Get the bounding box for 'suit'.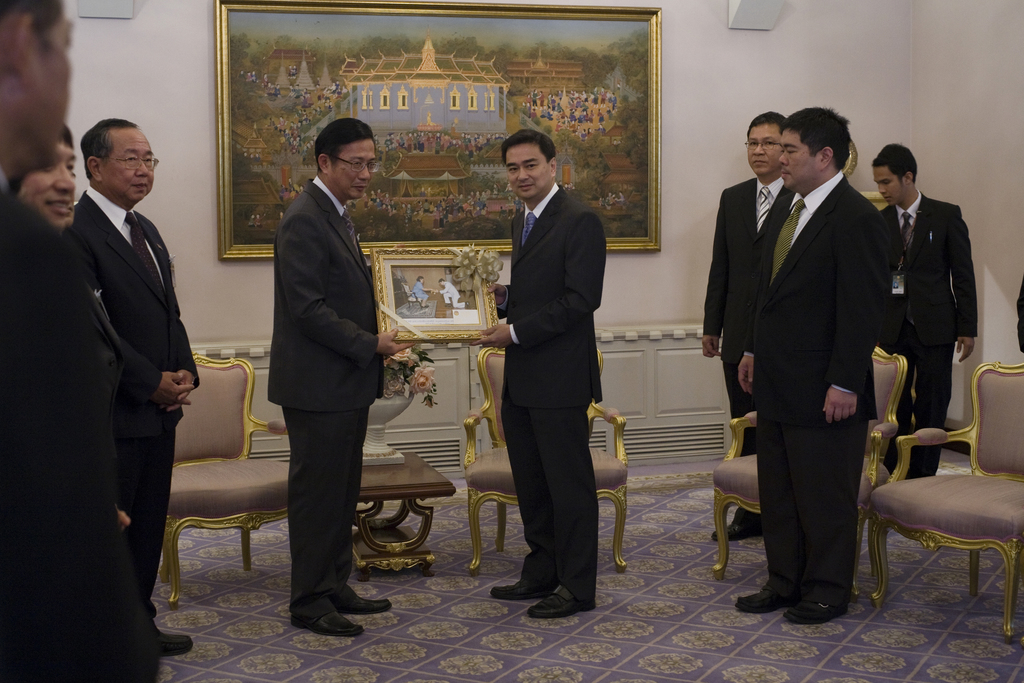
712/92/900/620.
